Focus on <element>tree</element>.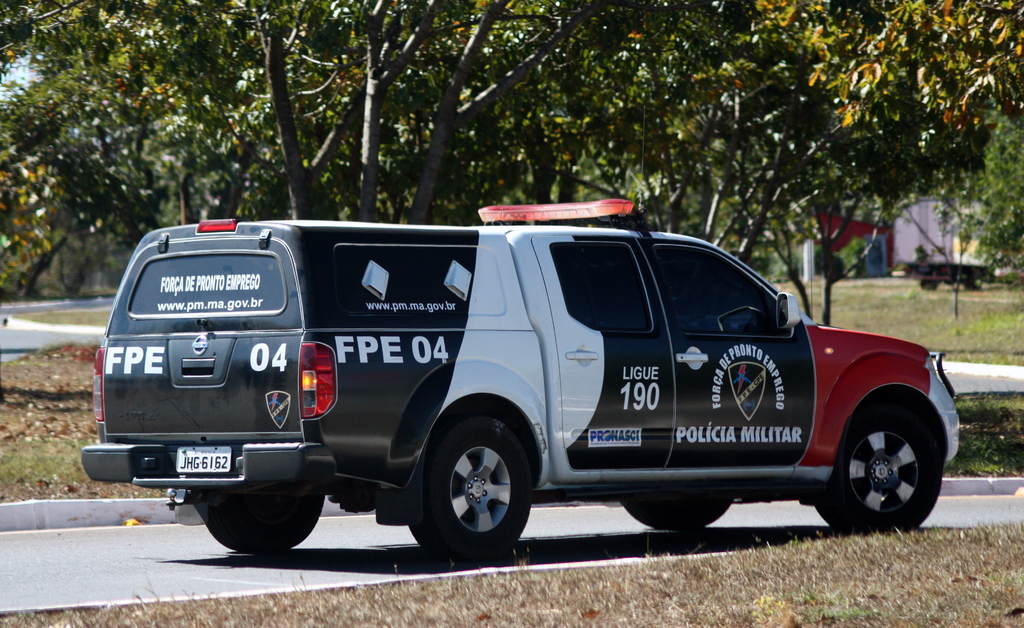
Focused at (516, 0, 733, 245).
